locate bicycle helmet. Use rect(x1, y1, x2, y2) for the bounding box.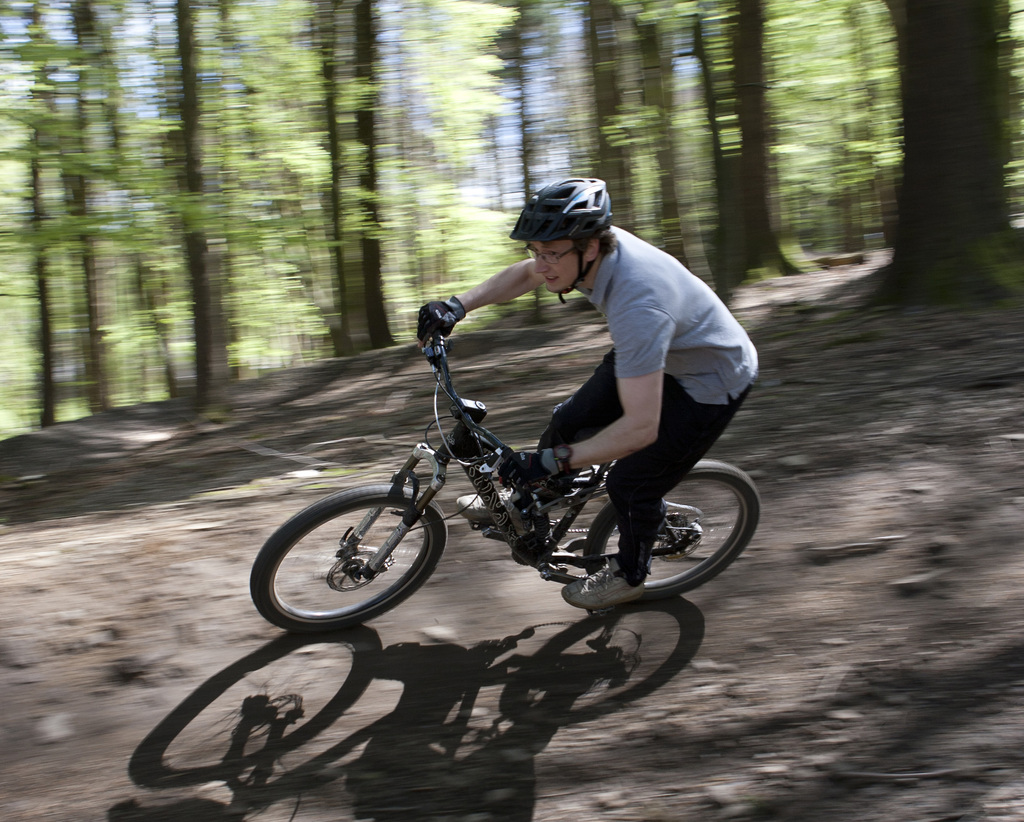
rect(508, 179, 611, 303).
